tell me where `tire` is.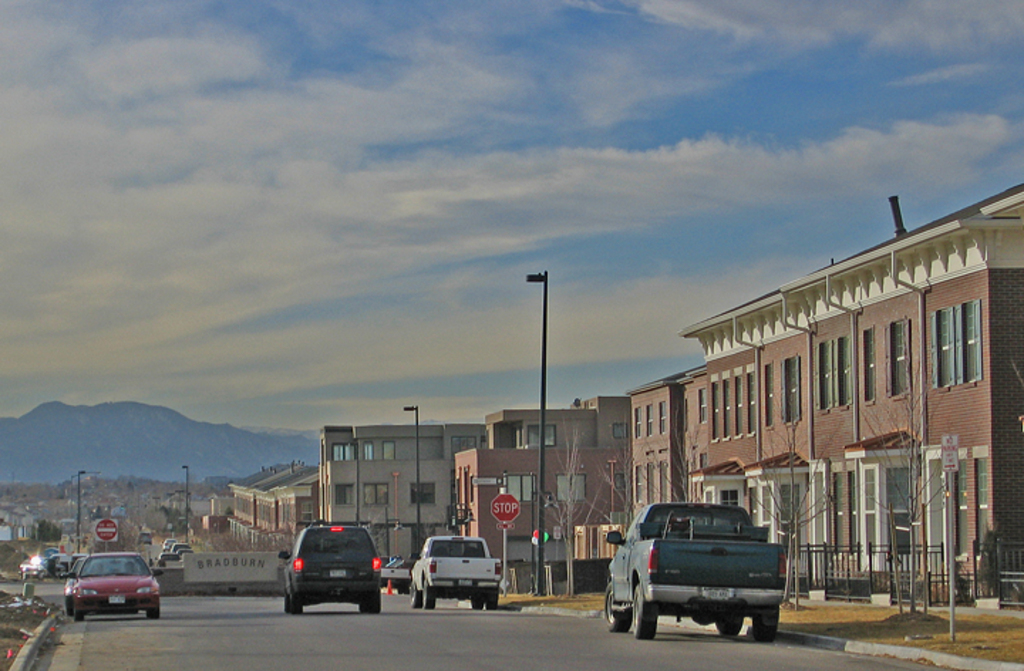
`tire` is at (x1=491, y1=586, x2=501, y2=611).
